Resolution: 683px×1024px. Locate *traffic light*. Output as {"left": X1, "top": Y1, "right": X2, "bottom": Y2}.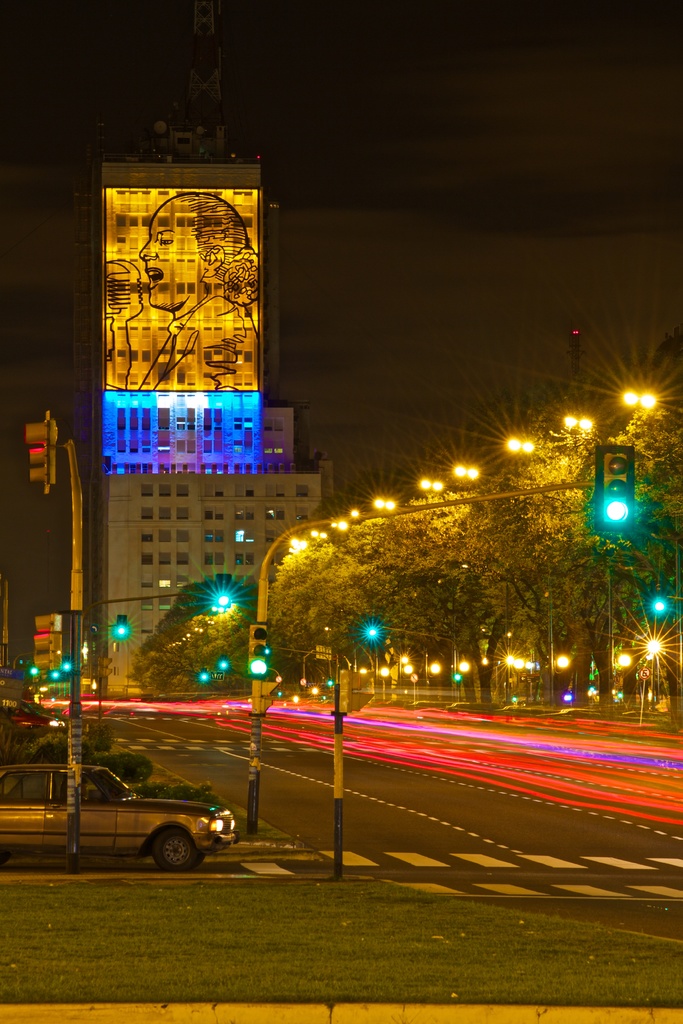
{"left": 366, "top": 618, "right": 380, "bottom": 641}.
